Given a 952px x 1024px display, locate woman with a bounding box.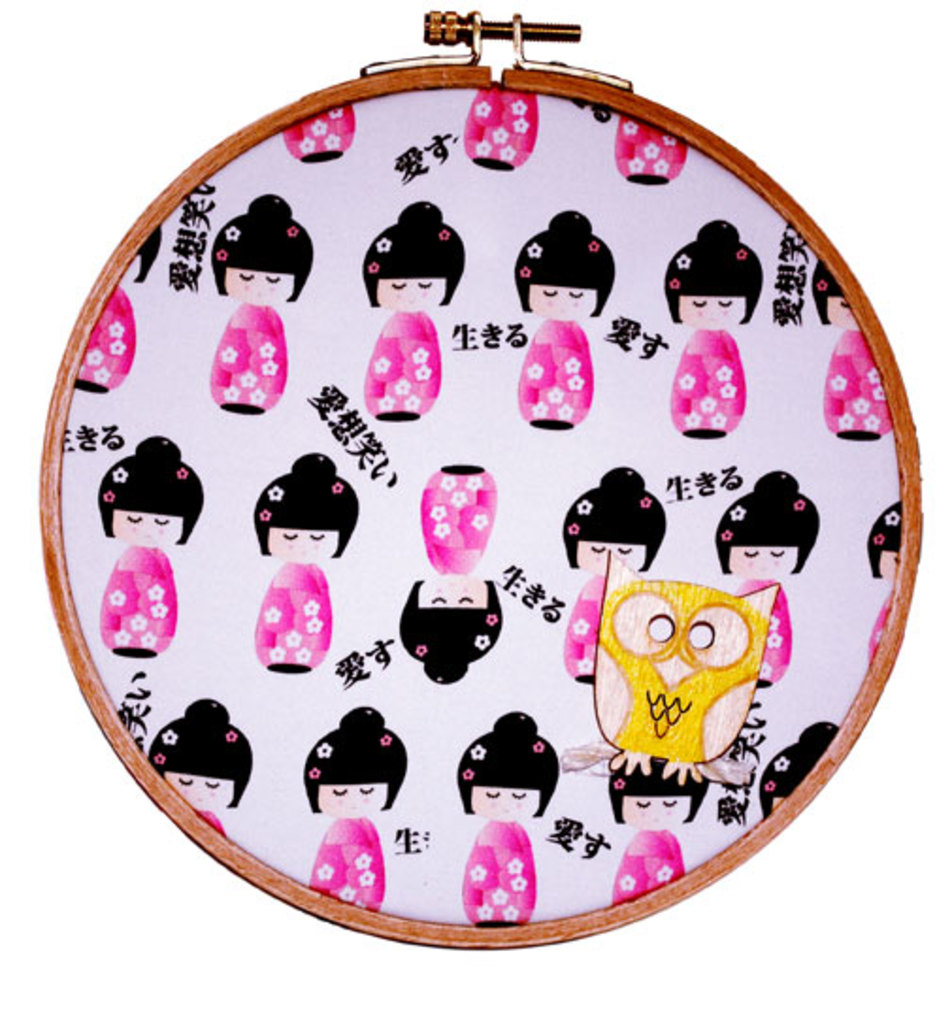
Located: BBox(396, 460, 505, 683).
